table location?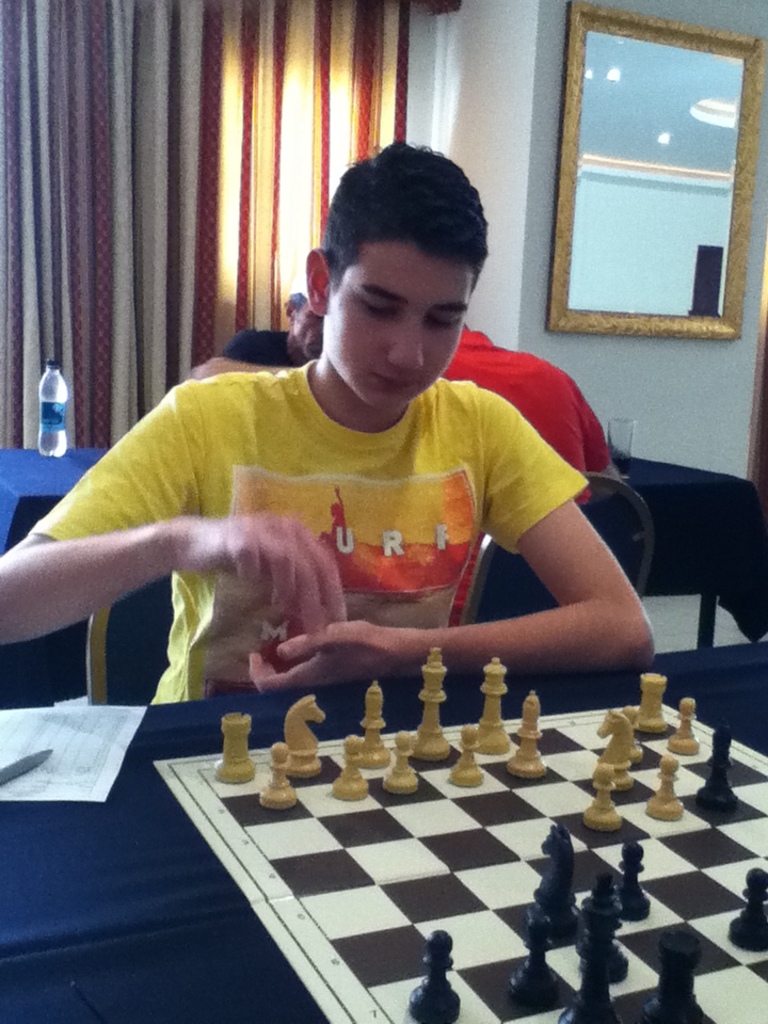
x1=99 y1=669 x2=767 y2=993
